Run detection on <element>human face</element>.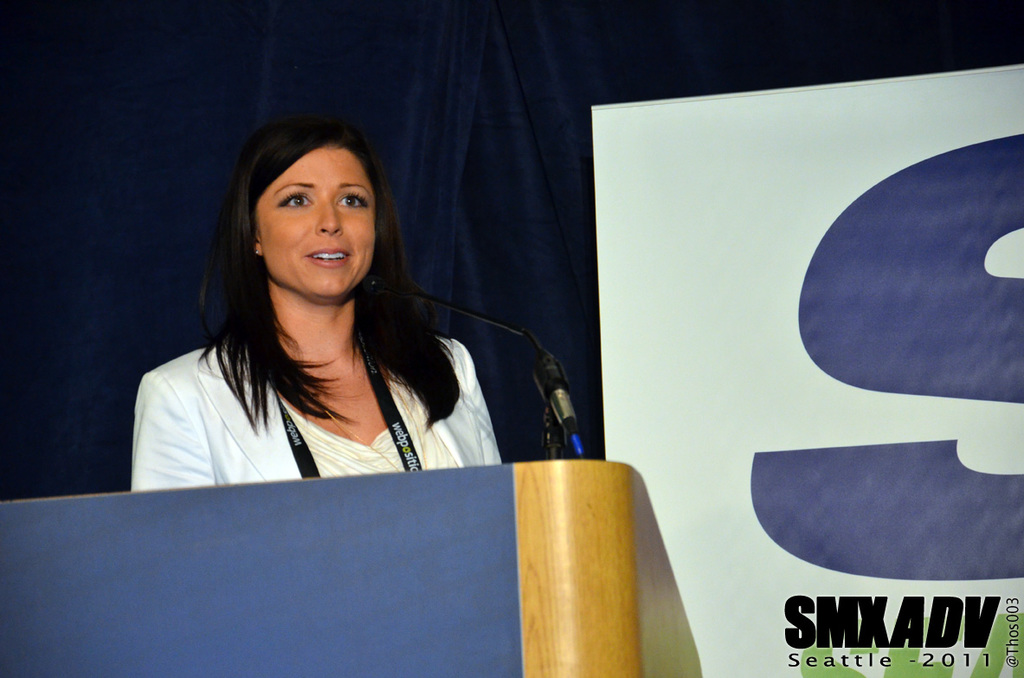
Result: 264,144,374,300.
